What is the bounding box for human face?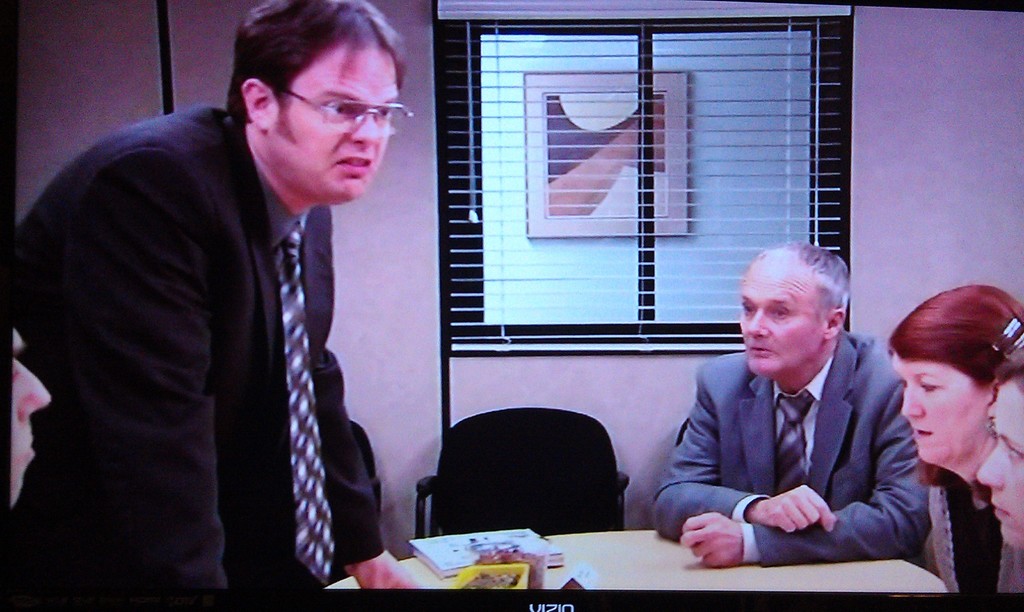
(left=11, top=330, right=49, bottom=510).
